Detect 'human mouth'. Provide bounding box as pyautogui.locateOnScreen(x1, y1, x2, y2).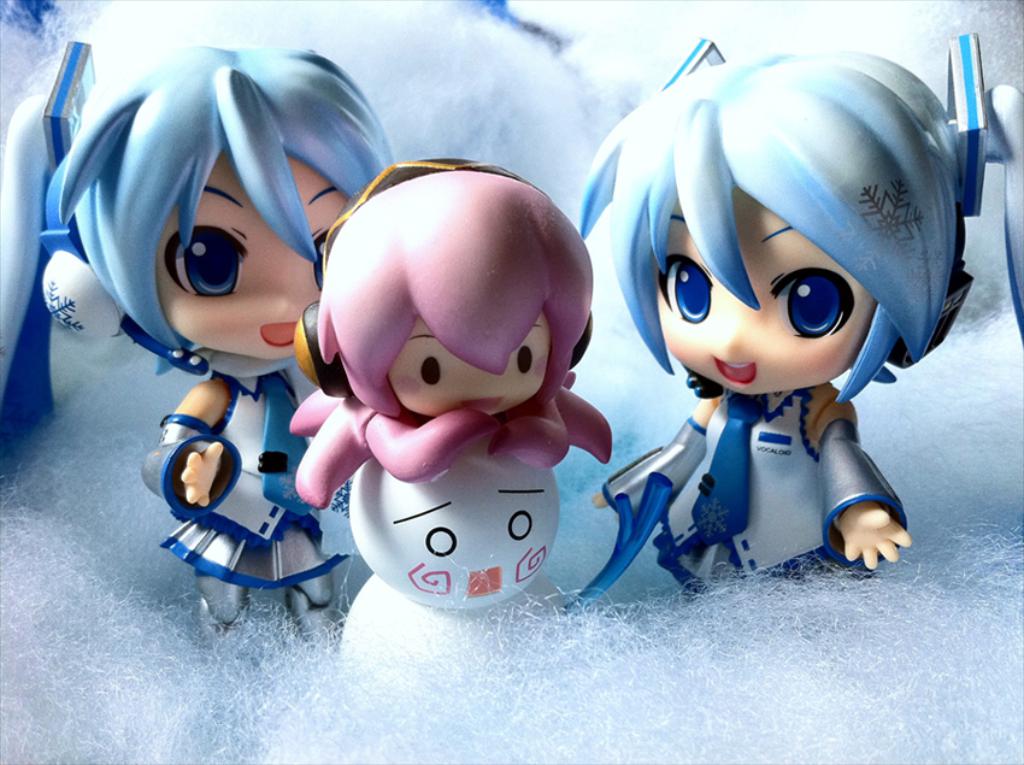
pyautogui.locateOnScreen(258, 318, 299, 349).
